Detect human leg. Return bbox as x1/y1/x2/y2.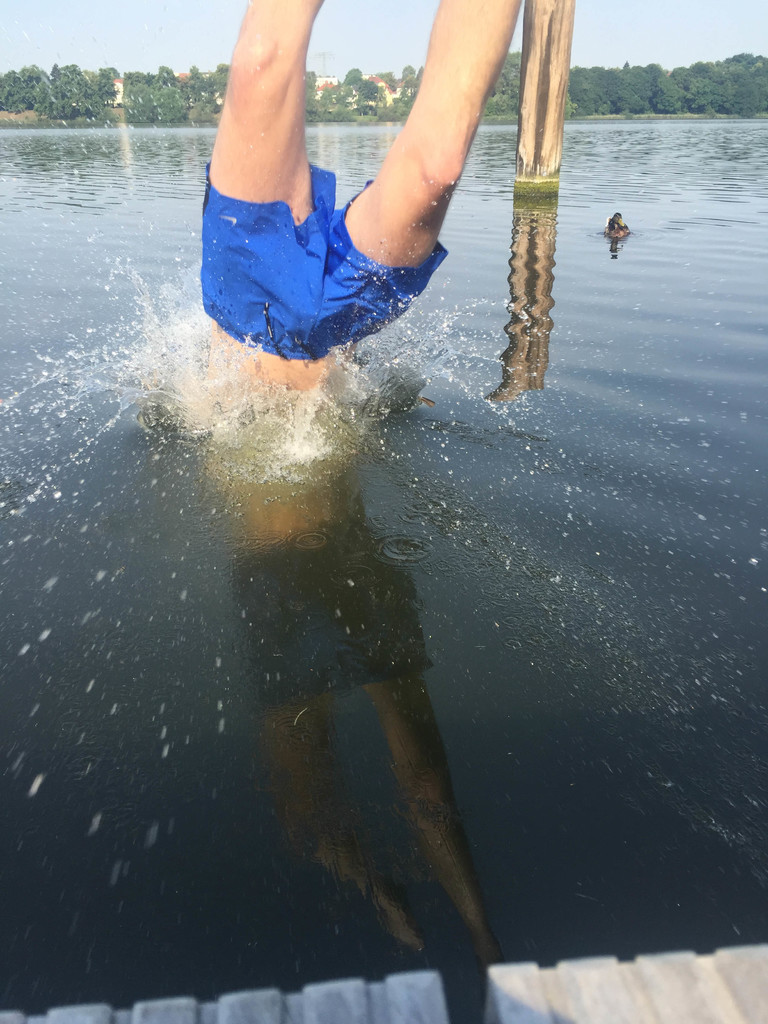
202/0/310/358.
